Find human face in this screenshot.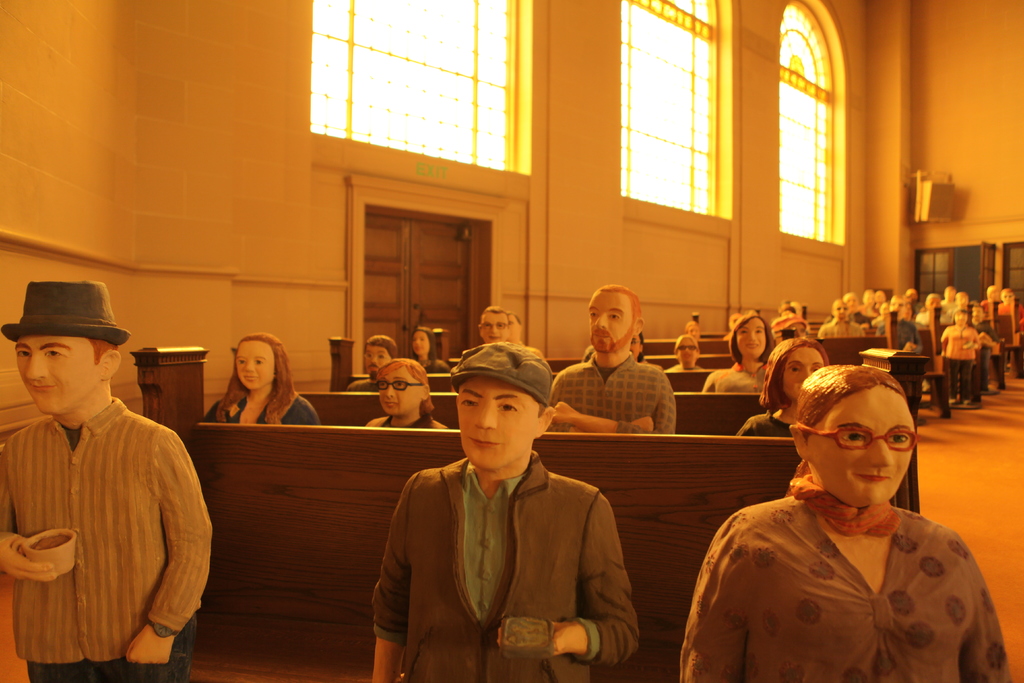
The bounding box for human face is [left=481, top=309, right=502, bottom=343].
